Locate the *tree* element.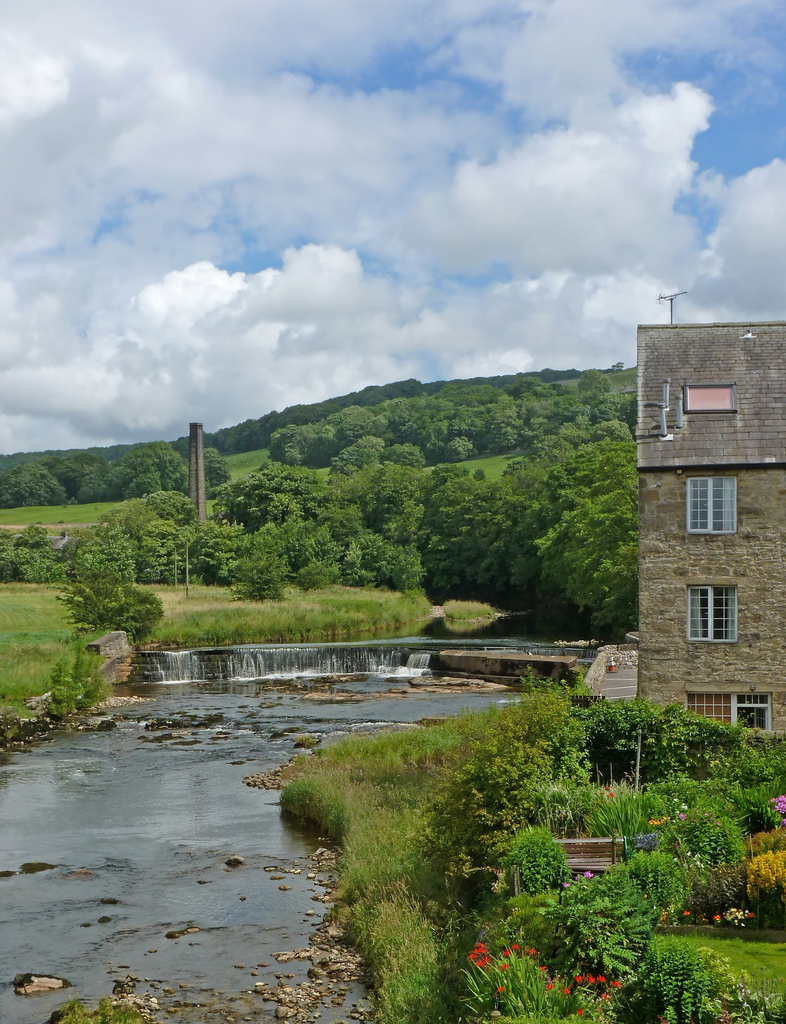
Element bbox: 305/469/364/536.
